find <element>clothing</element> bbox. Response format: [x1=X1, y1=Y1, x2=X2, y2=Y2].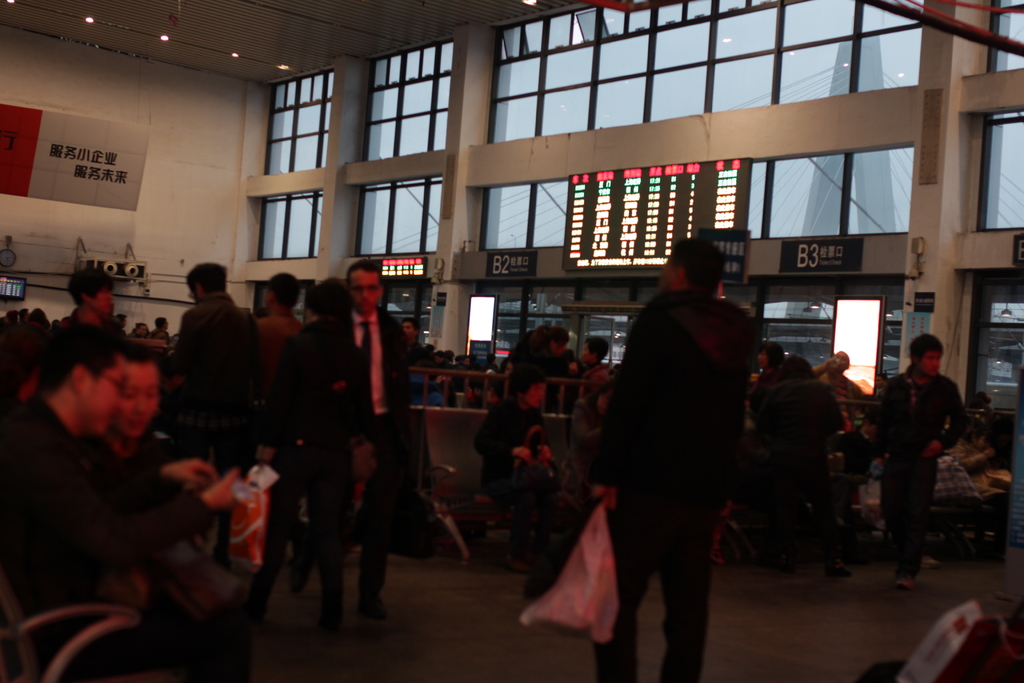
[x1=108, y1=436, x2=276, y2=646].
